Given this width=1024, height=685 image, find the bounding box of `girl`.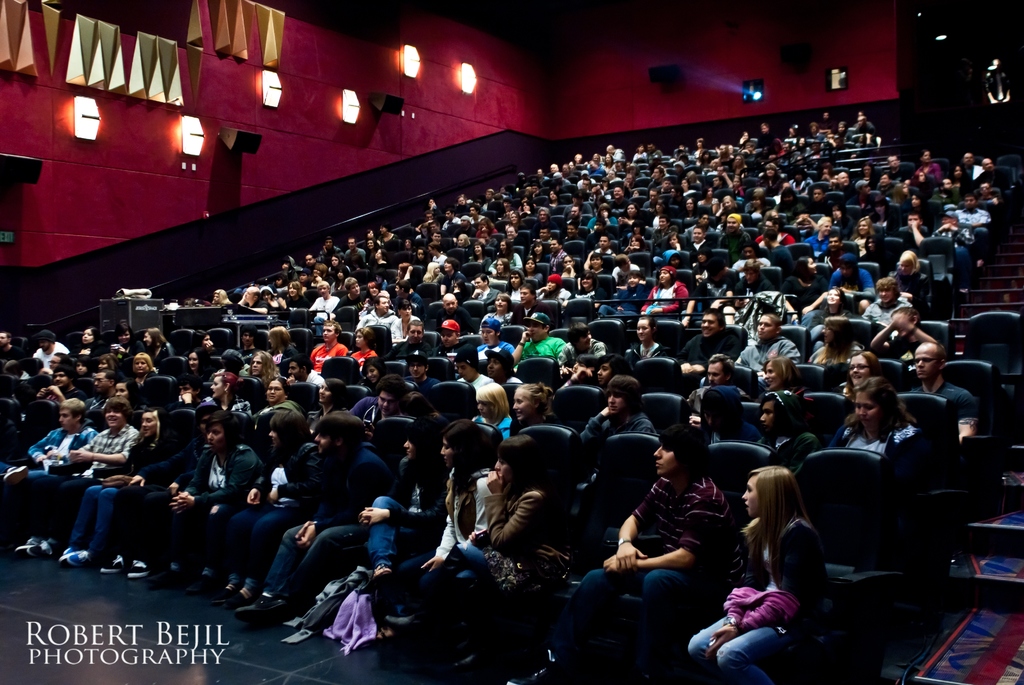
rect(681, 462, 831, 684).
